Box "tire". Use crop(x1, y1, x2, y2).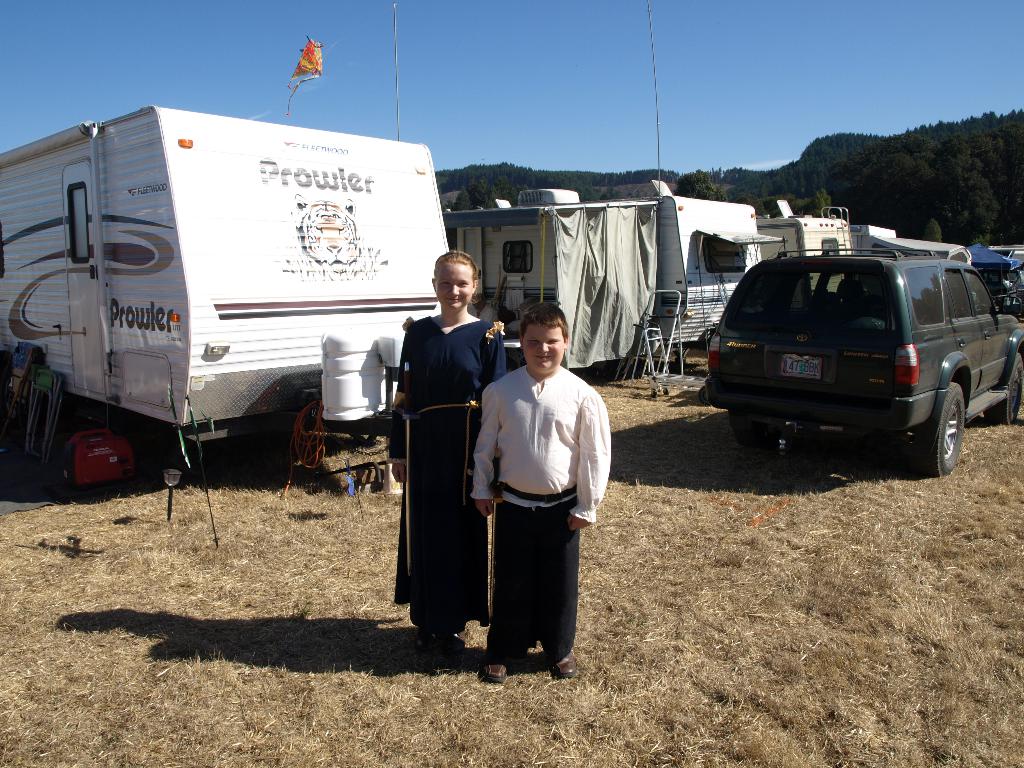
crop(724, 413, 810, 463).
